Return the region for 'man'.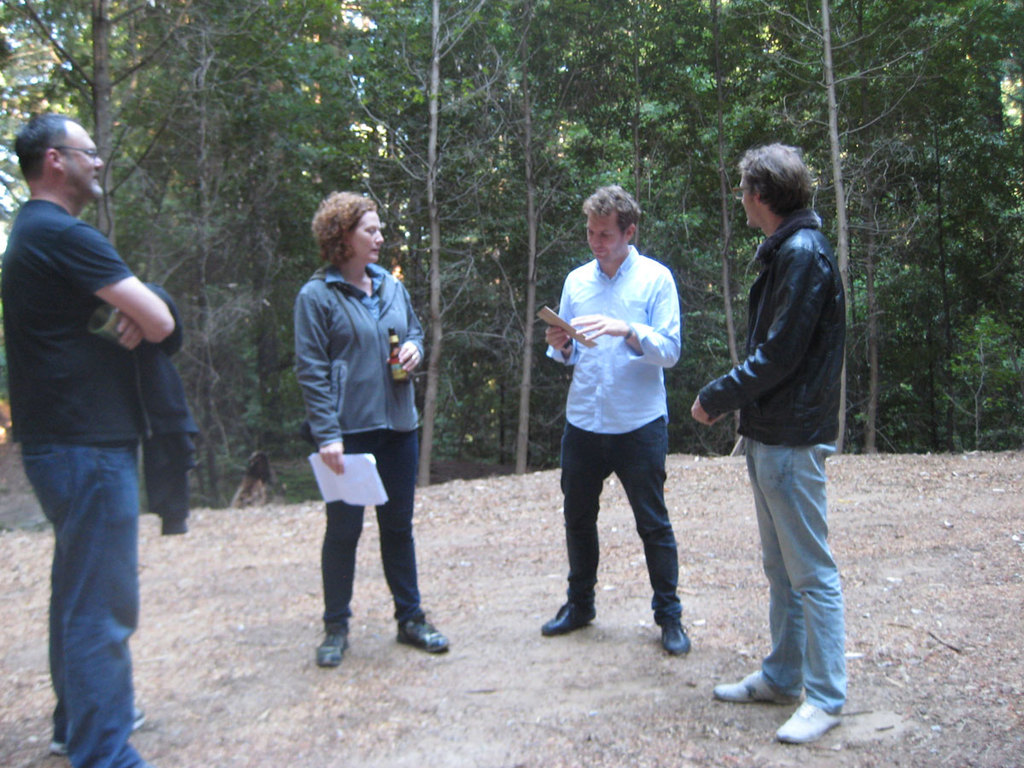
bbox=[693, 142, 847, 745].
